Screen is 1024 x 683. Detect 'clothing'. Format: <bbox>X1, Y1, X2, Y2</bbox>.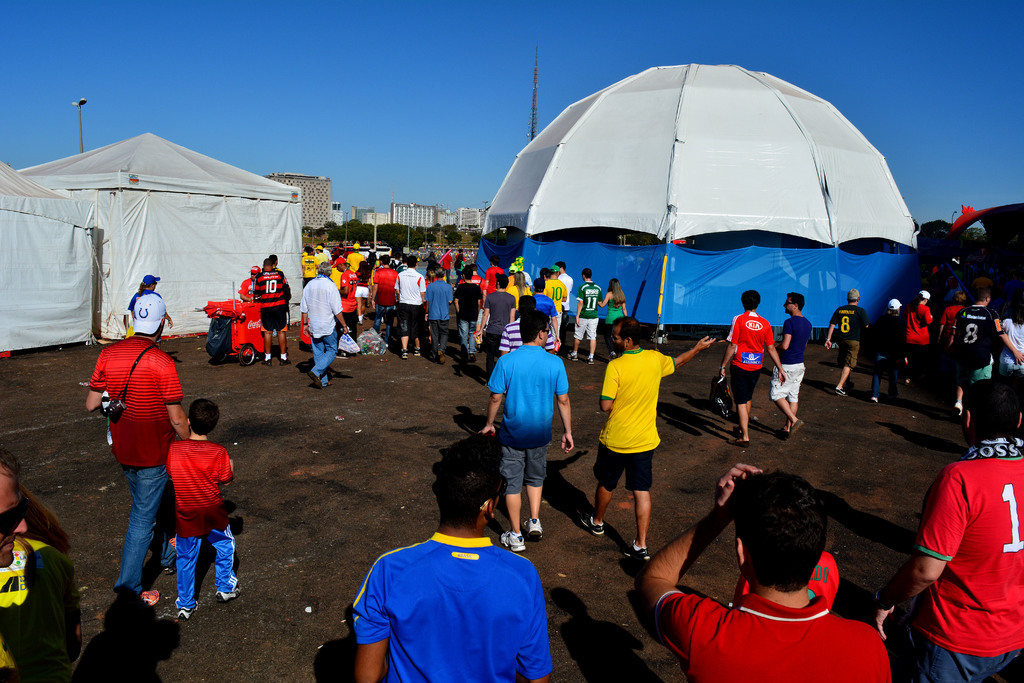
<bbox>564, 270, 602, 352</bbox>.
